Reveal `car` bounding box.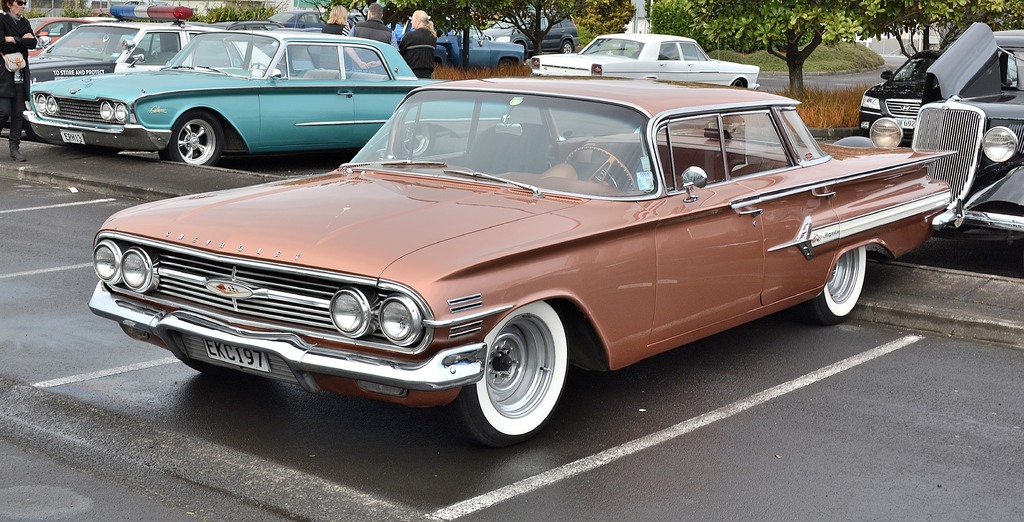
Revealed: 77 15 136 41.
